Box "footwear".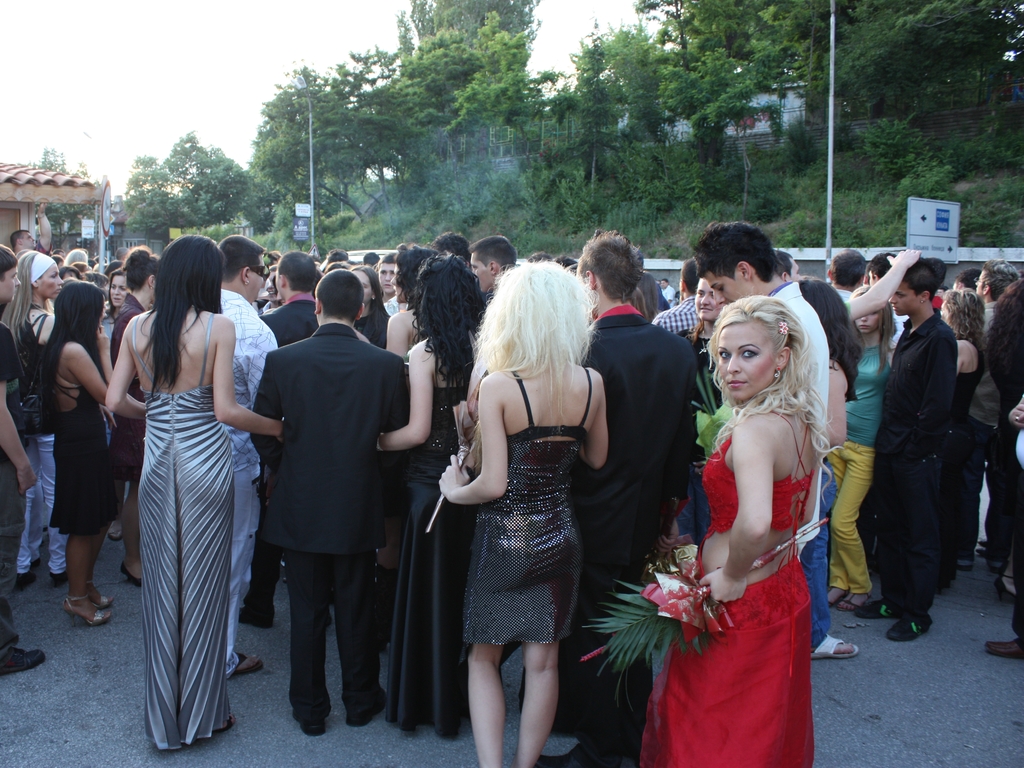
[810, 632, 858, 659].
